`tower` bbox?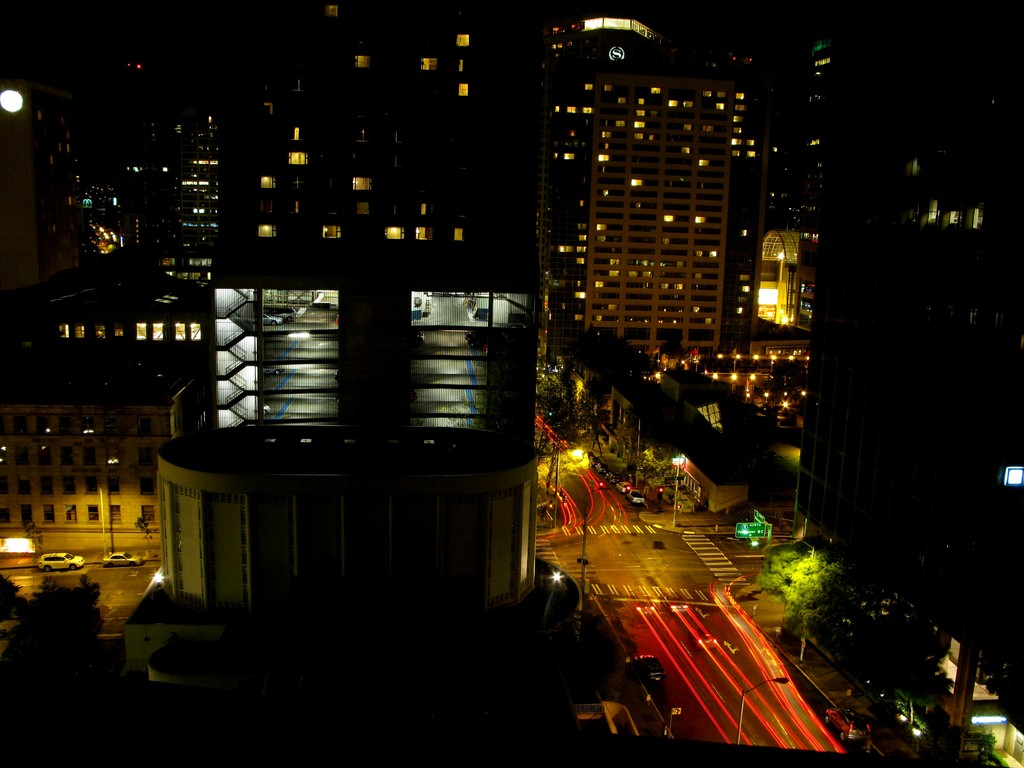
region(545, 16, 662, 359)
